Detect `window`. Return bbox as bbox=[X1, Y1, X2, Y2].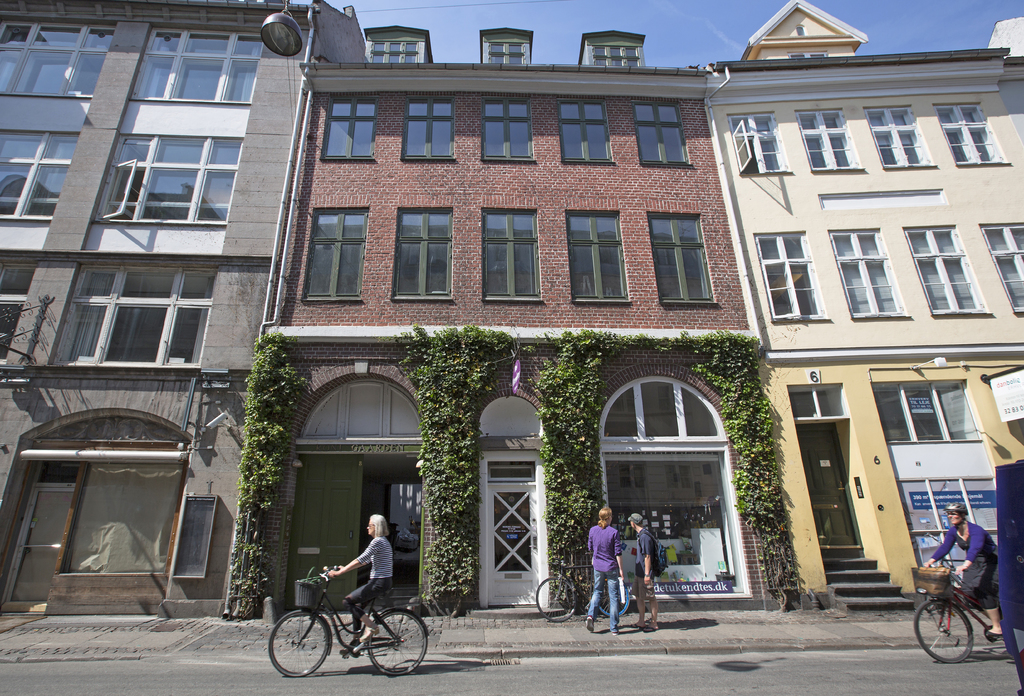
bbox=[865, 104, 938, 168].
